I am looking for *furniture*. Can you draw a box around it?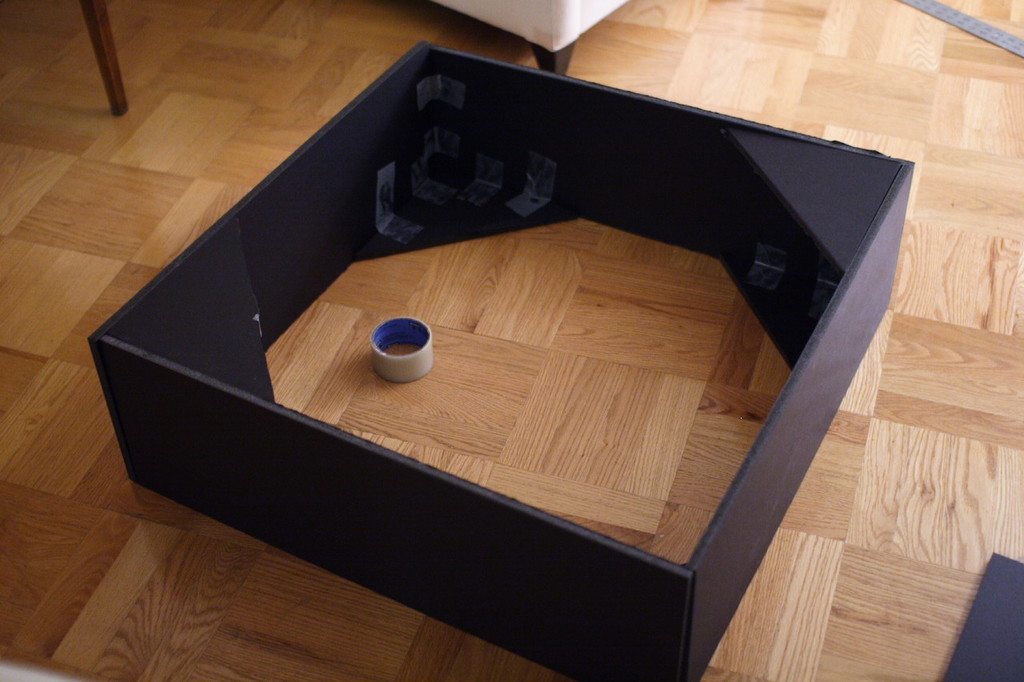
Sure, the bounding box is pyautogui.locateOnScreen(73, 0, 130, 117).
